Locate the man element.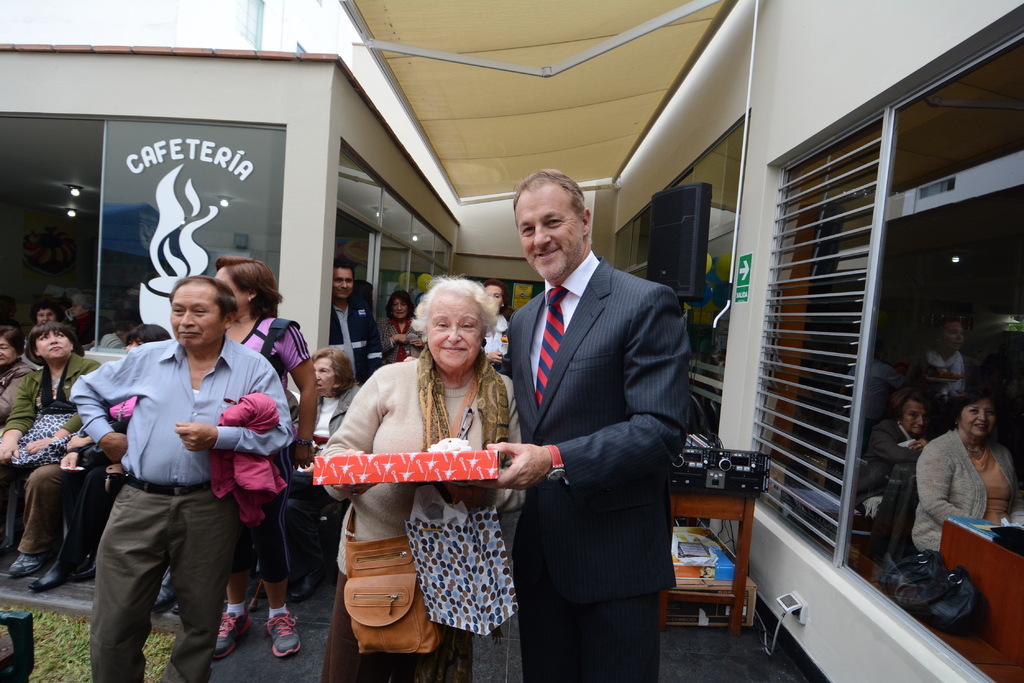
Element bbox: [326,256,384,383].
